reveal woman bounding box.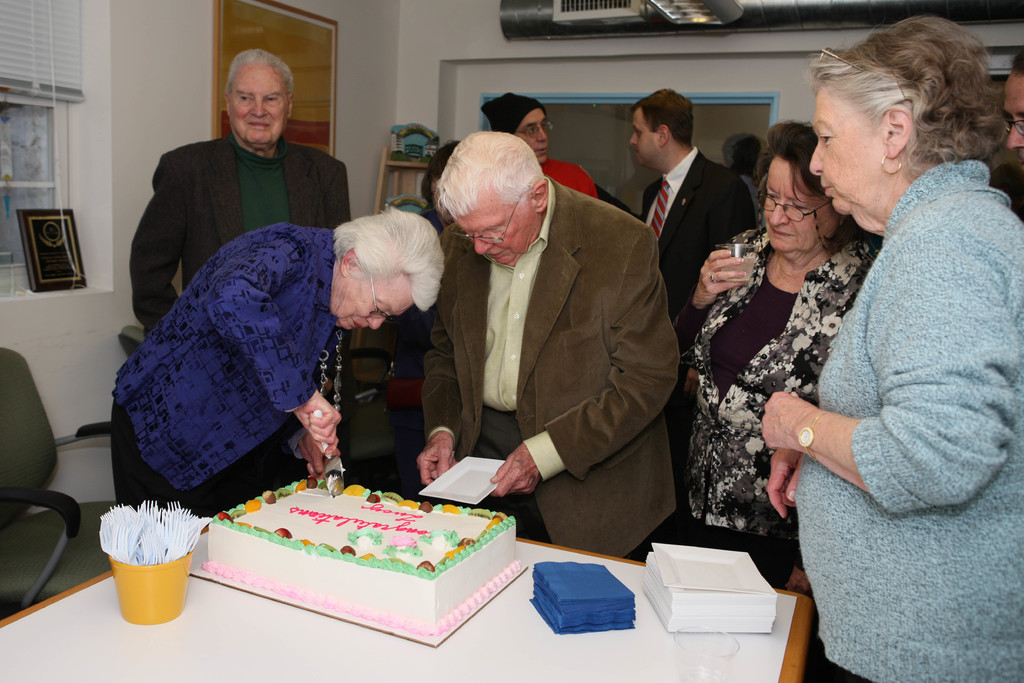
Revealed: <bbox>753, 16, 1023, 682</bbox>.
